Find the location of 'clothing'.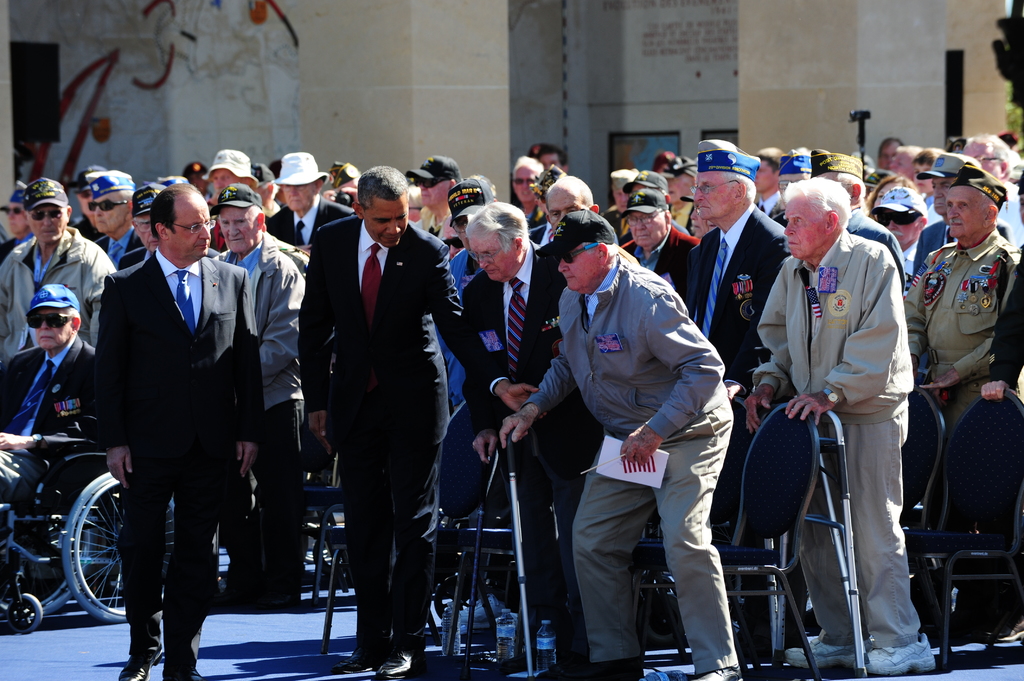
Location: <region>202, 249, 318, 619</region>.
